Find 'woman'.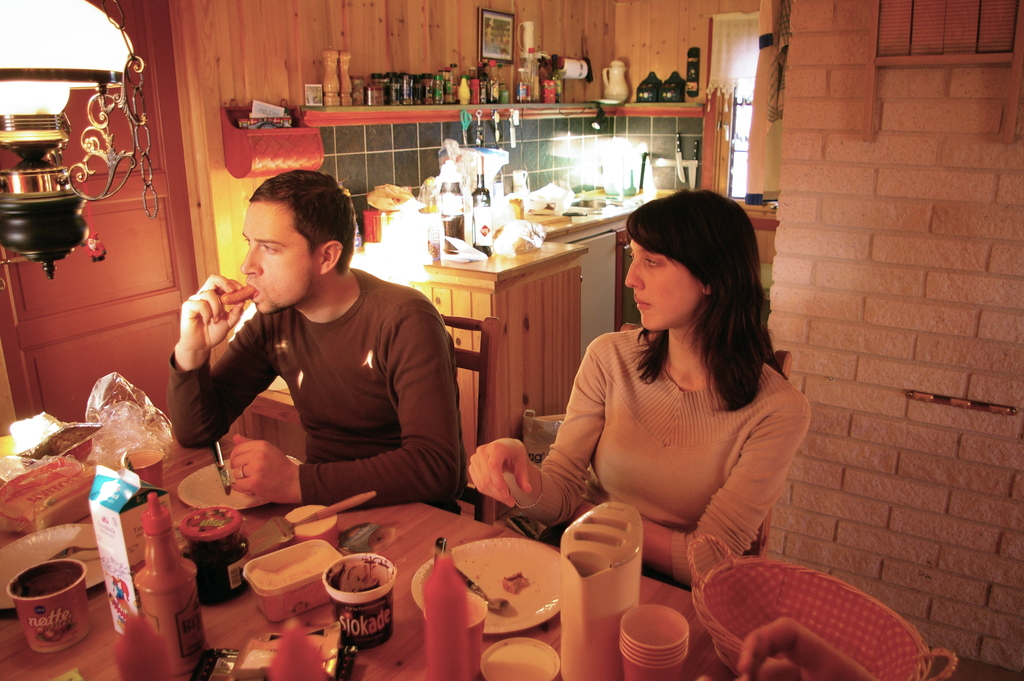
(526, 183, 817, 604).
